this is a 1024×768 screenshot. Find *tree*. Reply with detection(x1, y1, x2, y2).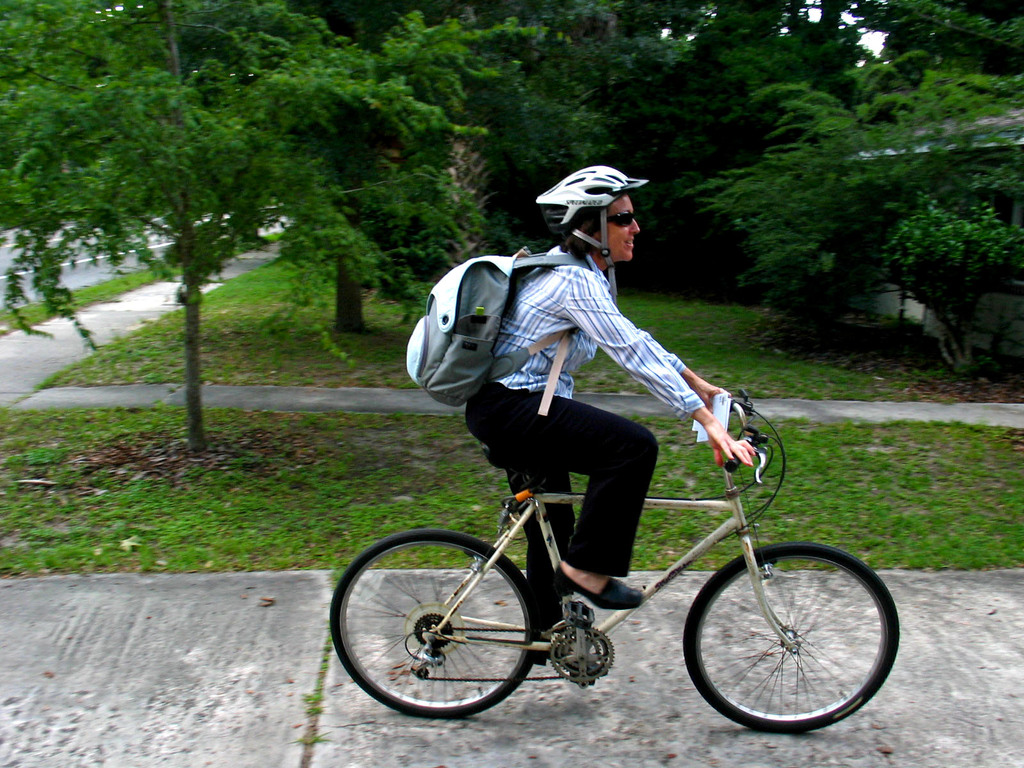
detection(0, 0, 500, 450).
